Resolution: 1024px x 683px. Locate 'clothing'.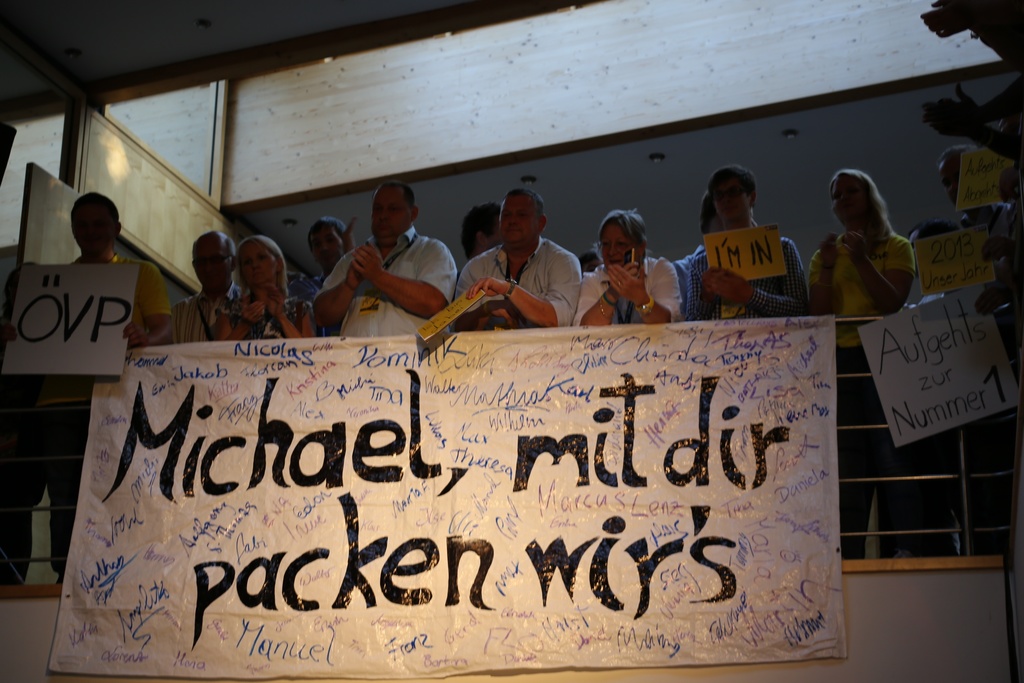
<box>0,377,83,604</box>.
